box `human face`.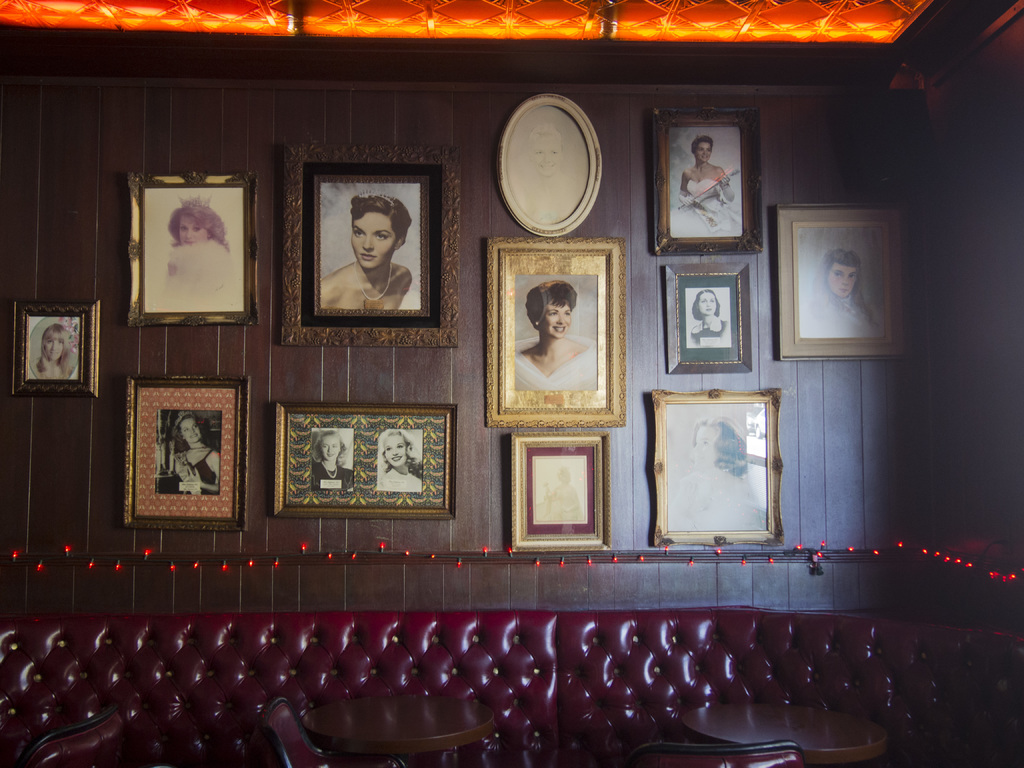
(left=690, top=426, right=715, bottom=457).
